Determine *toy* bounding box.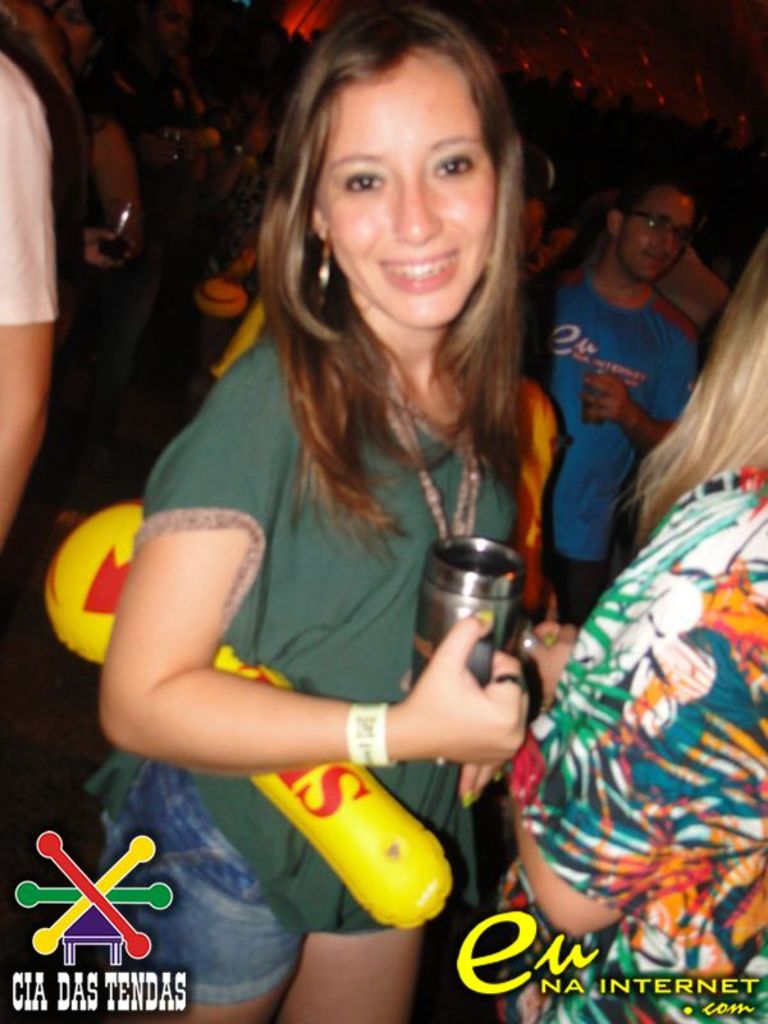
Determined: rect(44, 498, 479, 942).
